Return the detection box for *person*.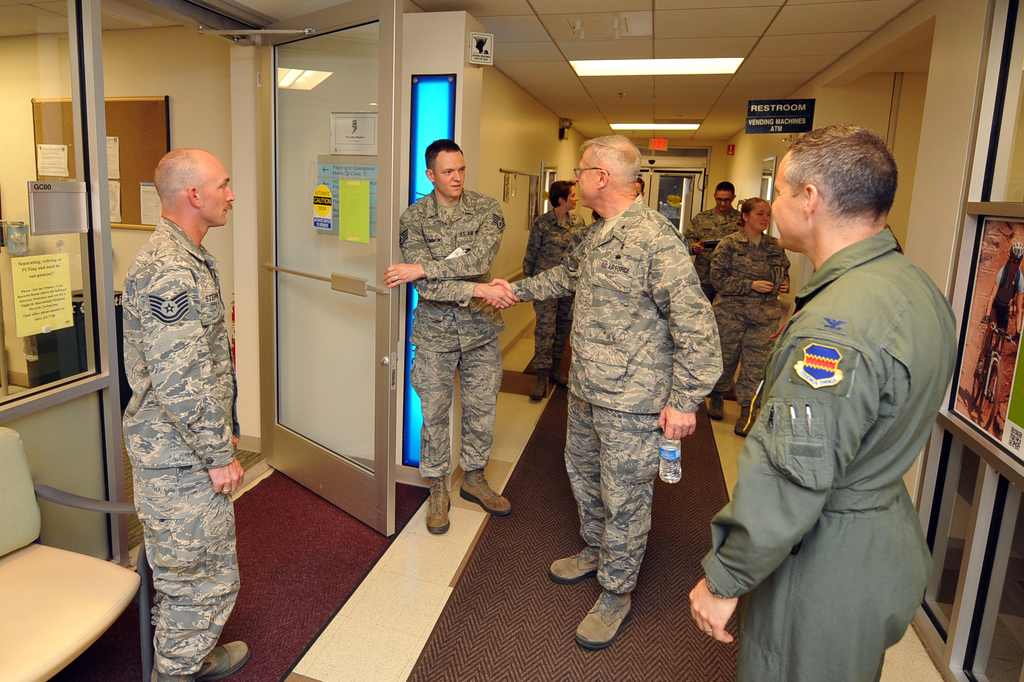
381/136/523/540.
